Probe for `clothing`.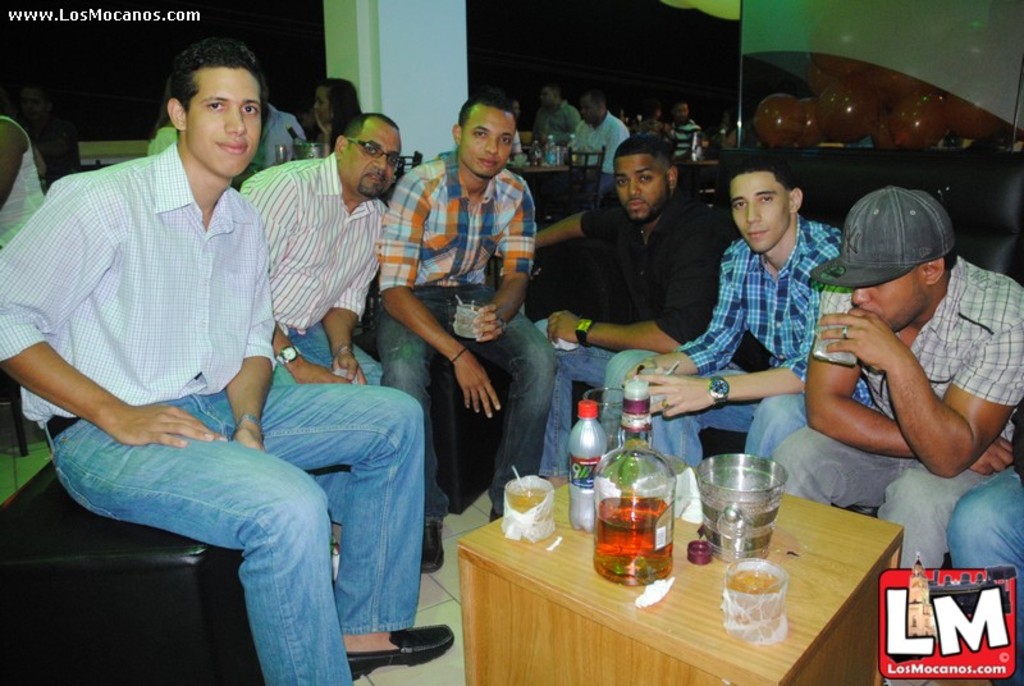
Probe result: left=564, top=115, right=627, bottom=173.
